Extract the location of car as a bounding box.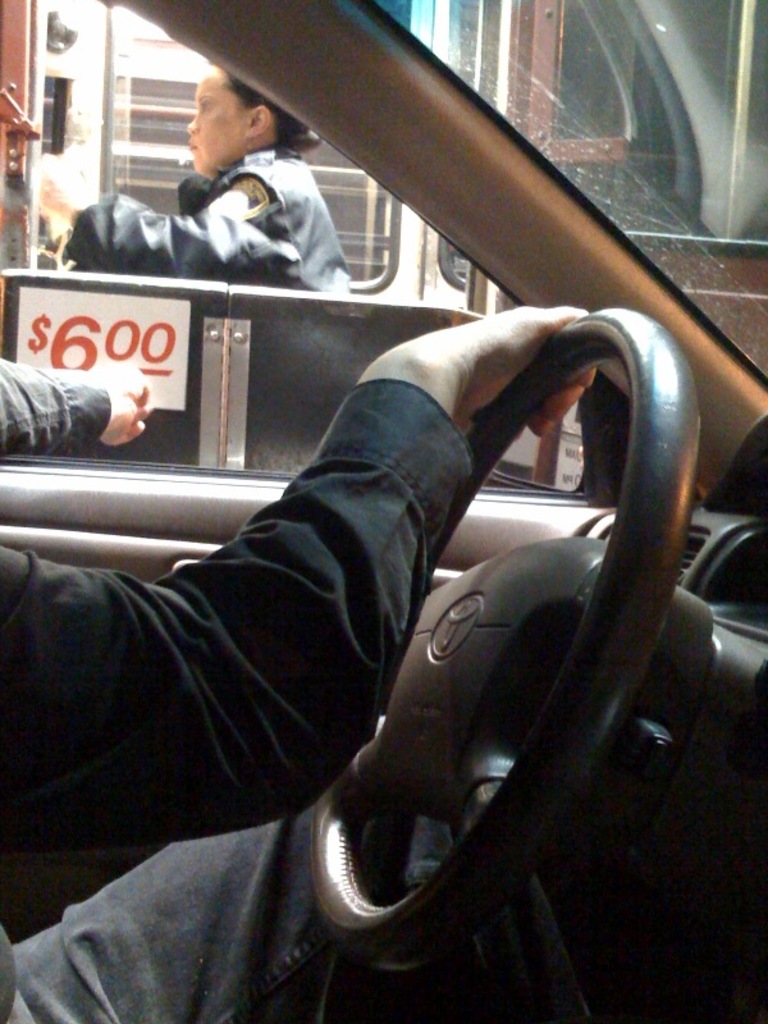
{"x1": 0, "y1": 0, "x2": 767, "y2": 1023}.
